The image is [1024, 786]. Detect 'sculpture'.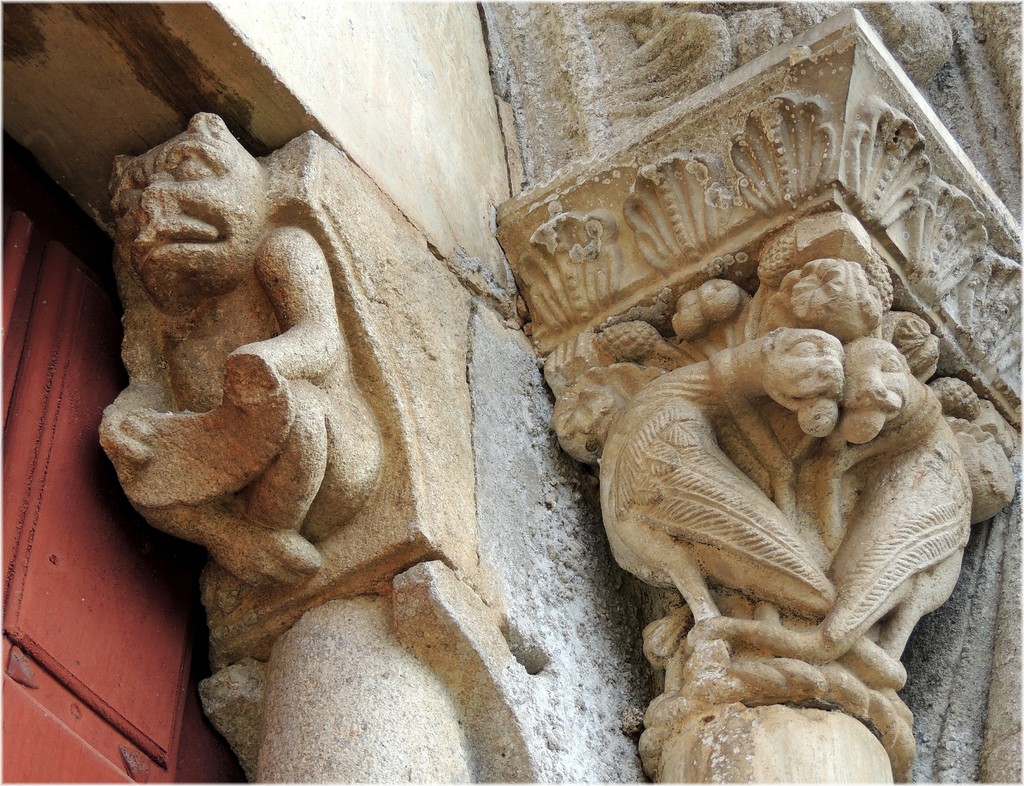
Detection: (x1=538, y1=216, x2=1023, y2=785).
